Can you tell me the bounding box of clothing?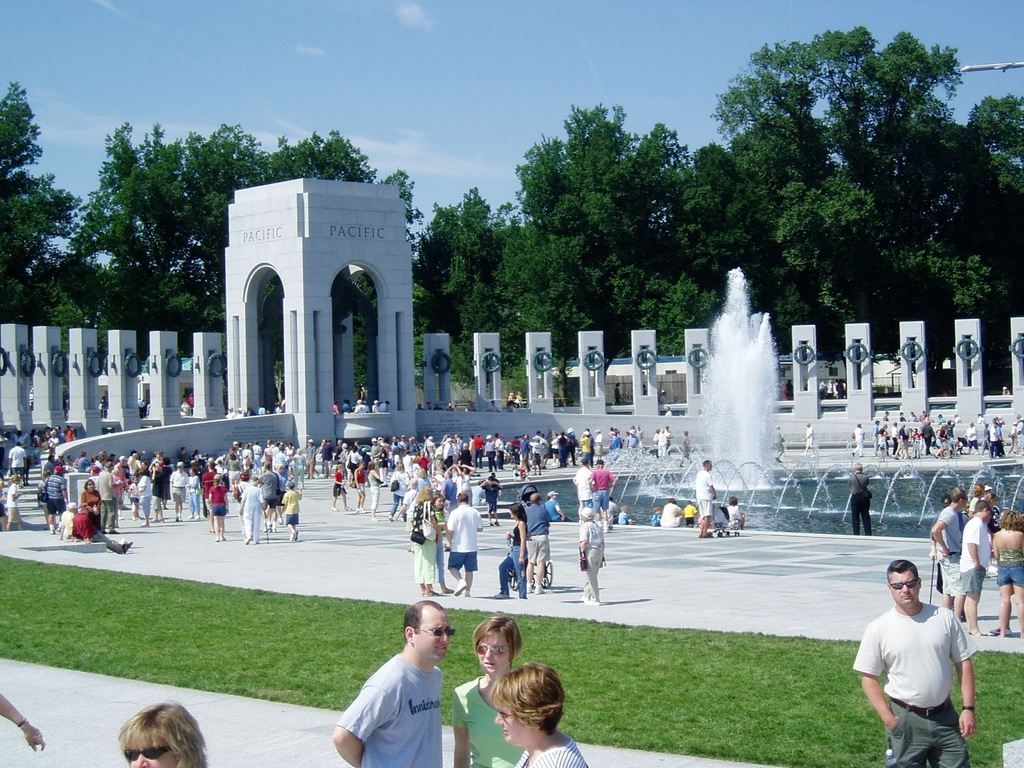
locate(151, 470, 164, 506).
